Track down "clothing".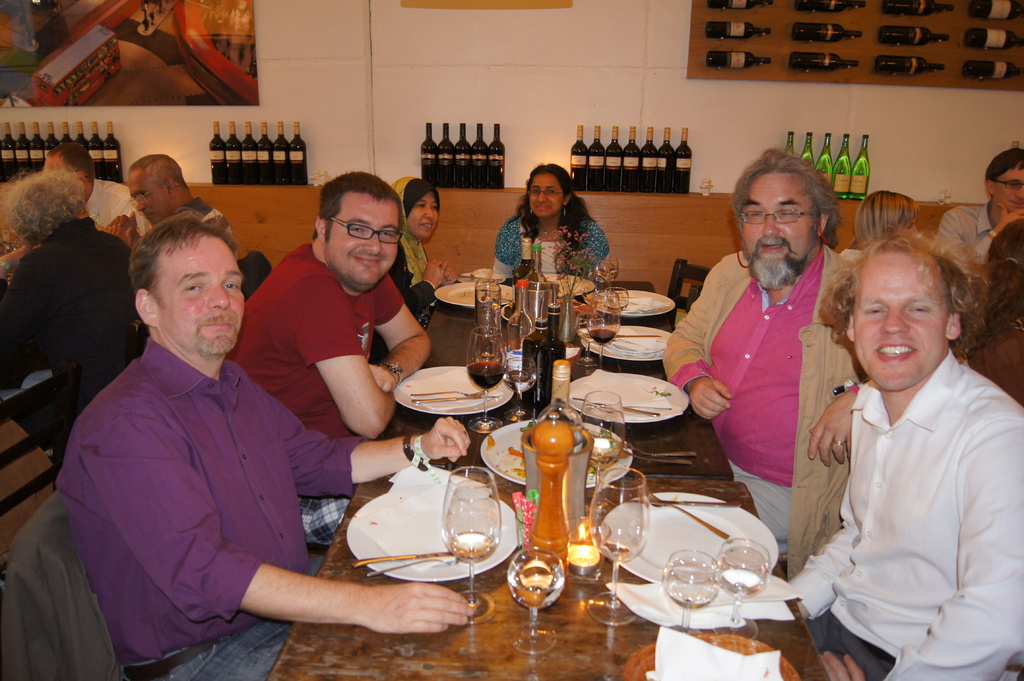
Tracked to (left=177, top=196, right=231, bottom=240).
